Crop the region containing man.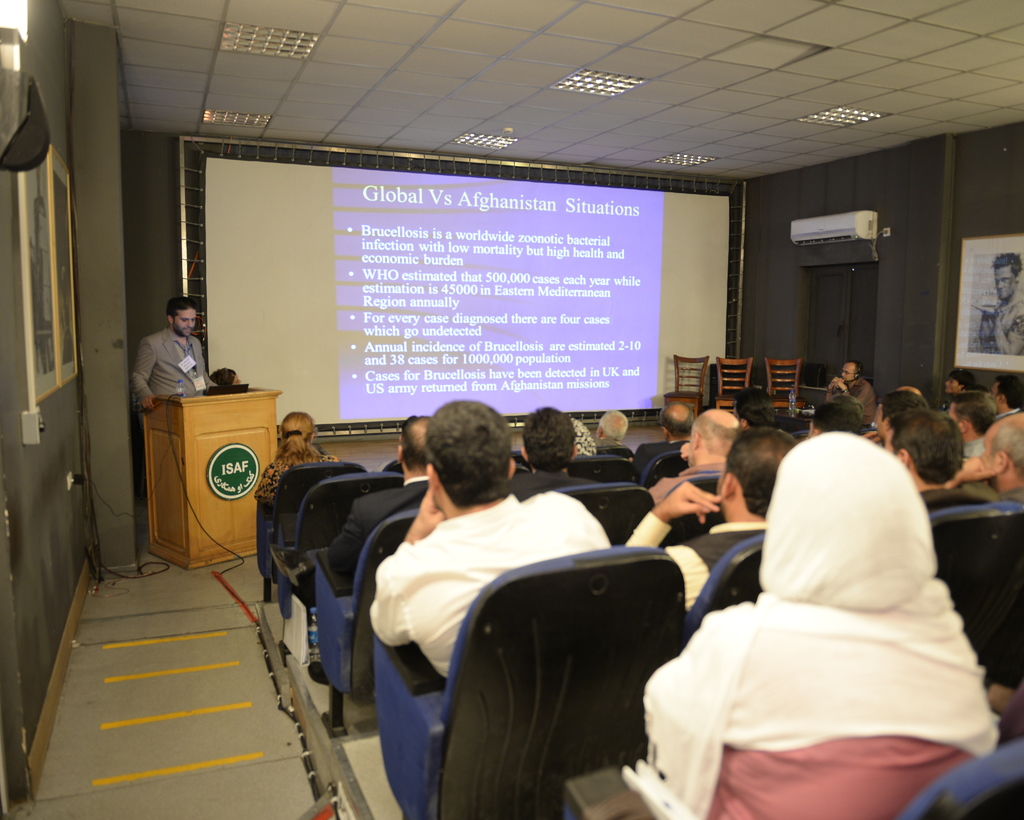
Crop region: bbox(810, 353, 883, 438).
